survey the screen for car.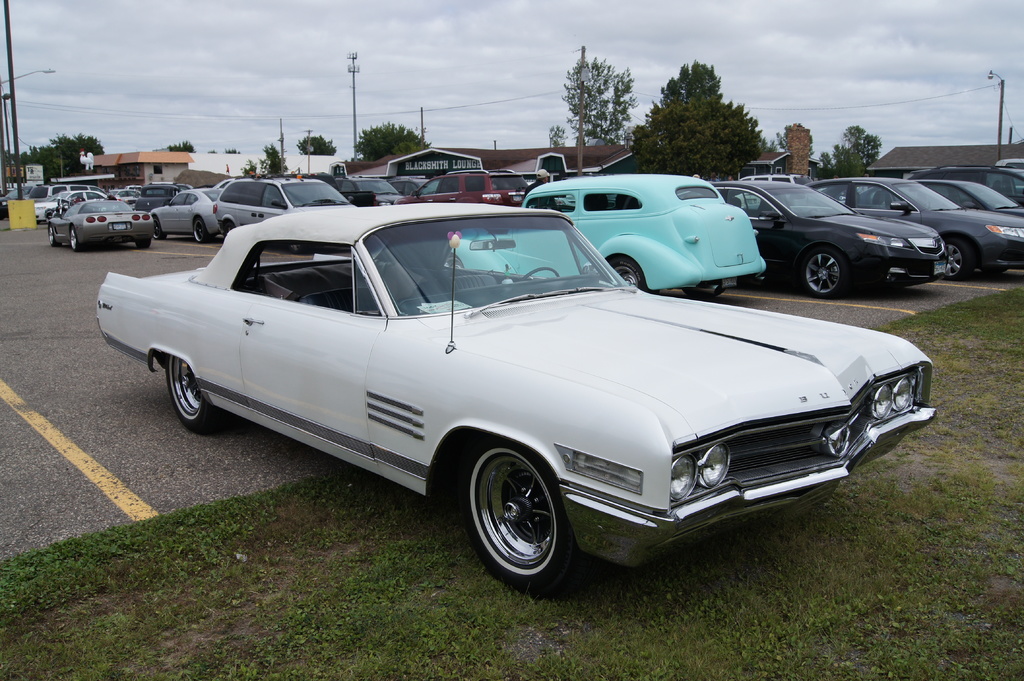
Survey found: locate(153, 193, 220, 239).
